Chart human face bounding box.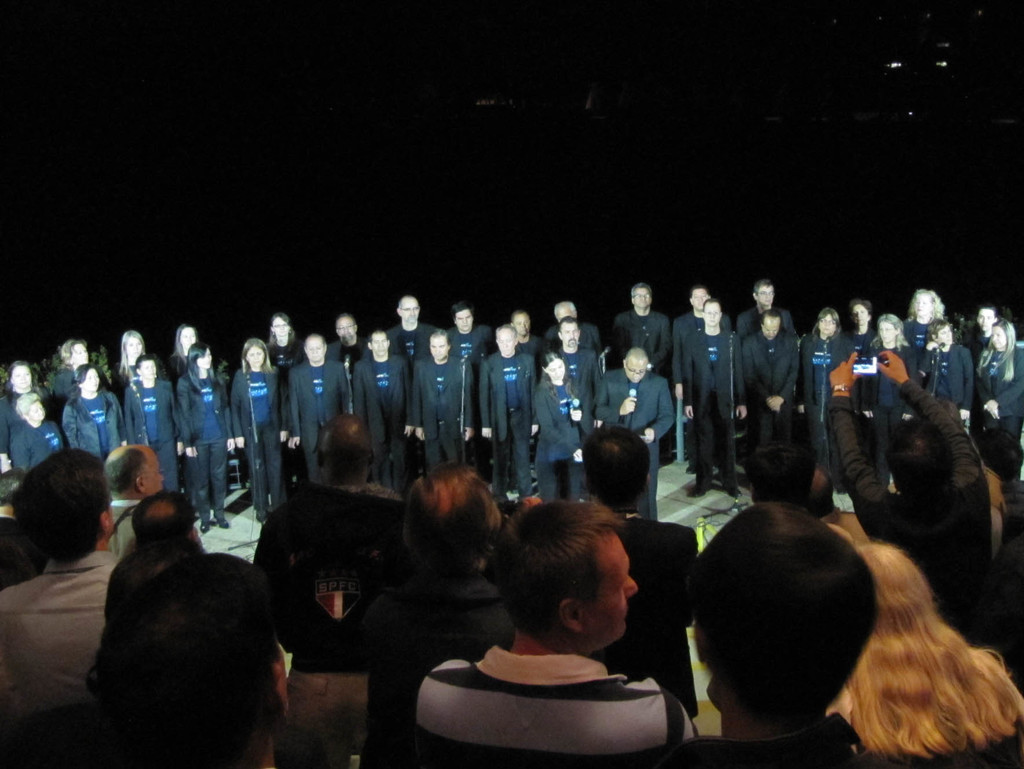
Charted: BBox(702, 301, 723, 325).
